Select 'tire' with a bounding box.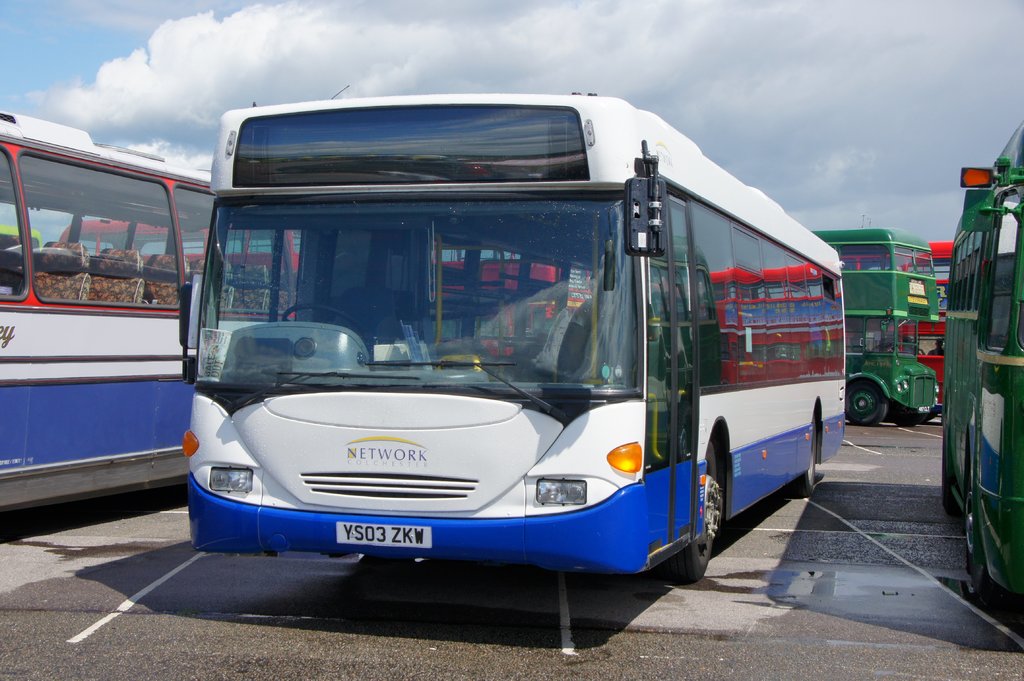
<region>960, 467, 985, 598</region>.
